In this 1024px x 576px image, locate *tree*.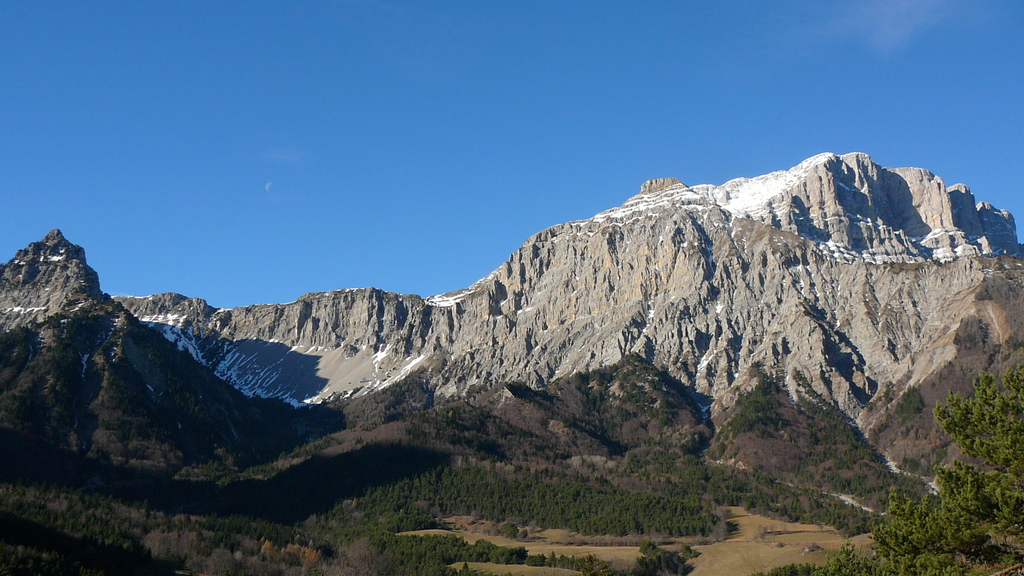
Bounding box: {"left": 936, "top": 333, "right": 1023, "bottom": 522}.
